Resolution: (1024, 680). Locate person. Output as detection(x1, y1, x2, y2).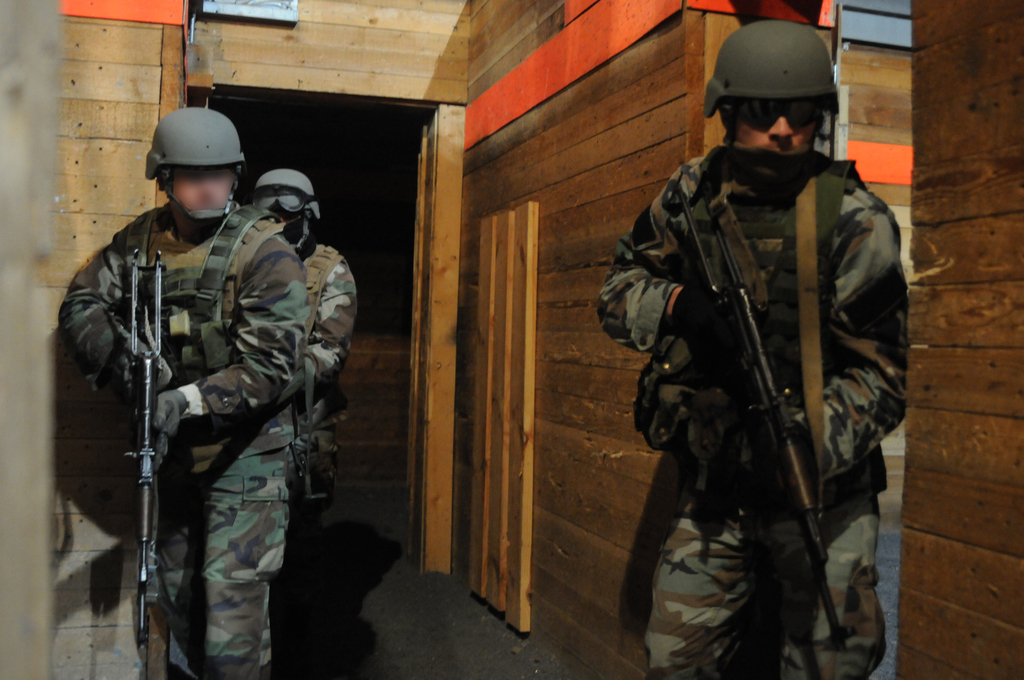
detection(596, 20, 909, 679).
